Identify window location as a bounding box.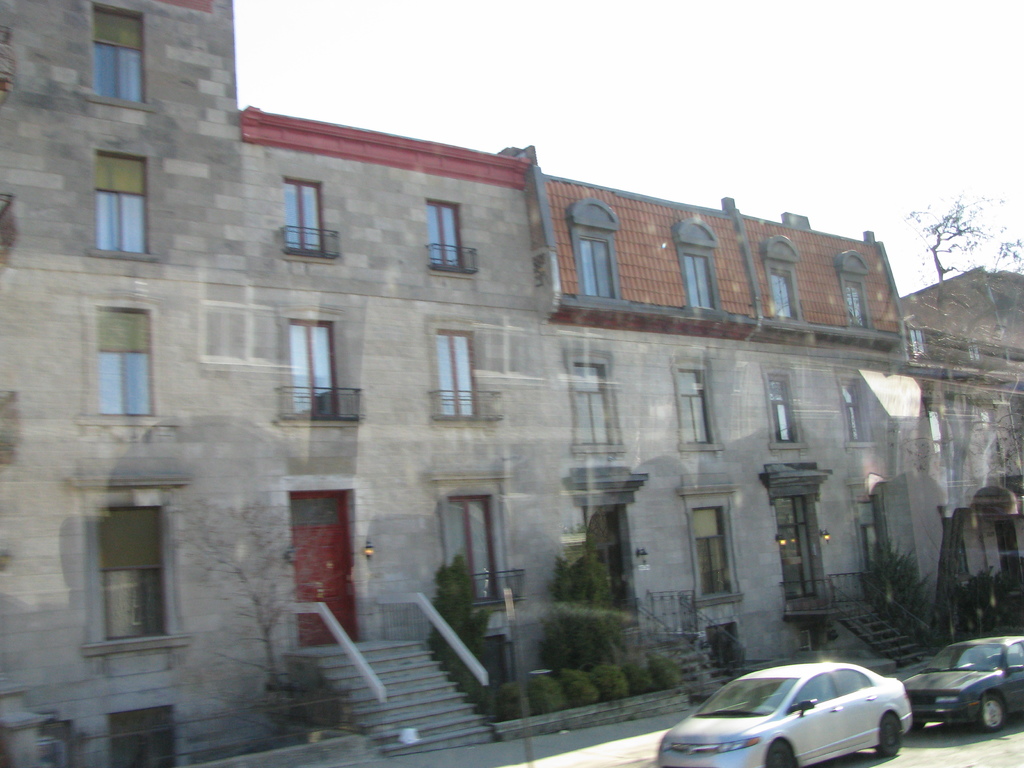
l=837, t=381, r=872, b=443.
